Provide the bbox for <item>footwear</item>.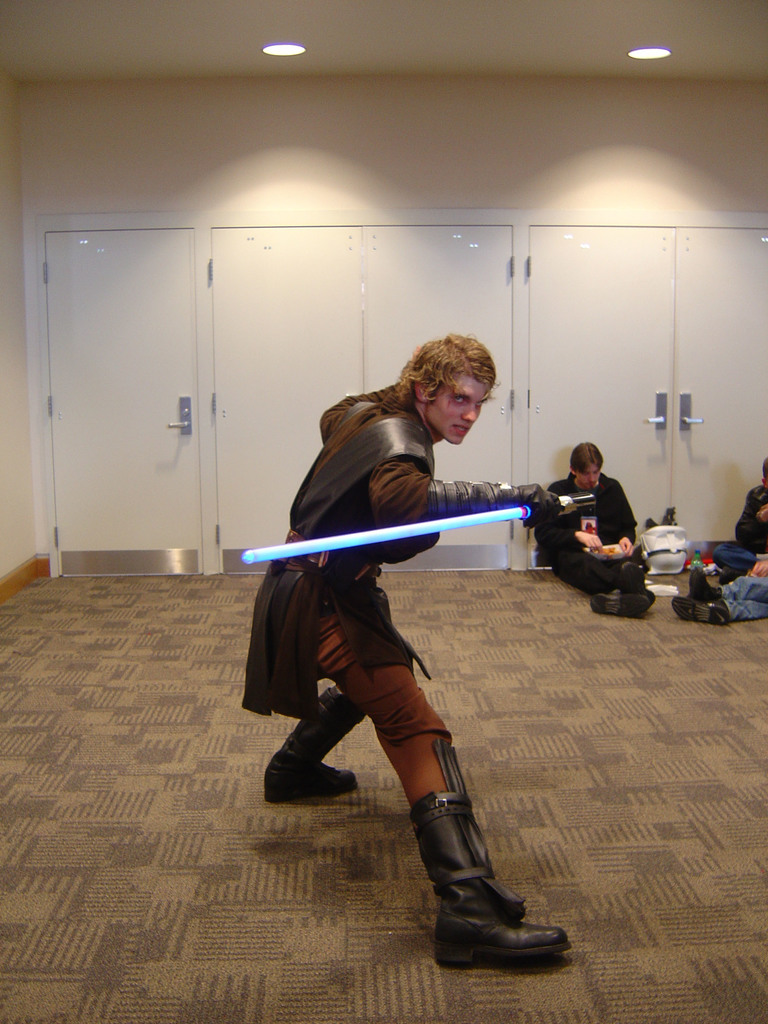
rect(592, 589, 650, 617).
